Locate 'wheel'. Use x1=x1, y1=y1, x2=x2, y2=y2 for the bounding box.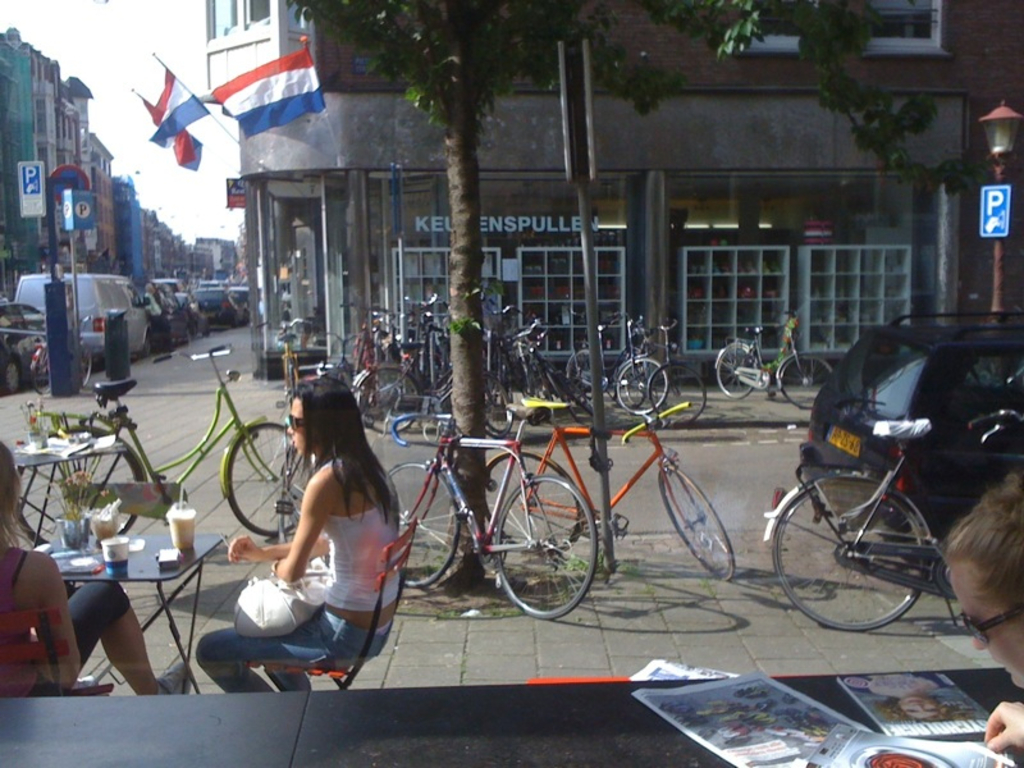
x1=13, y1=433, x2=142, y2=548.
